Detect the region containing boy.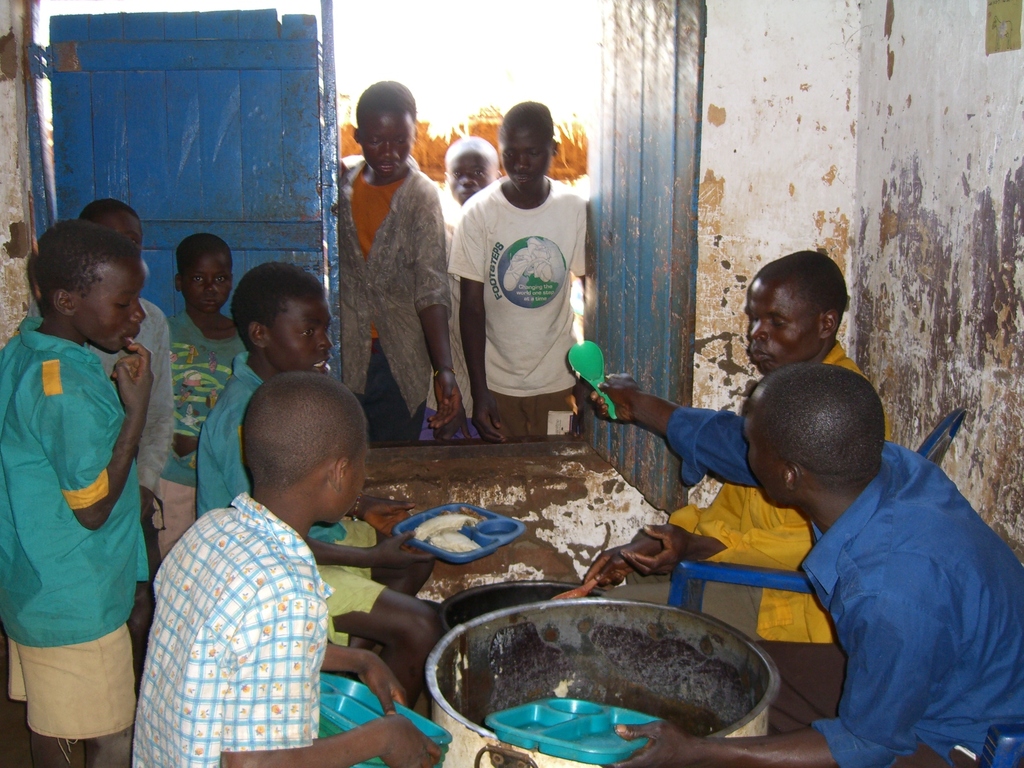
<region>585, 254, 893, 640</region>.
